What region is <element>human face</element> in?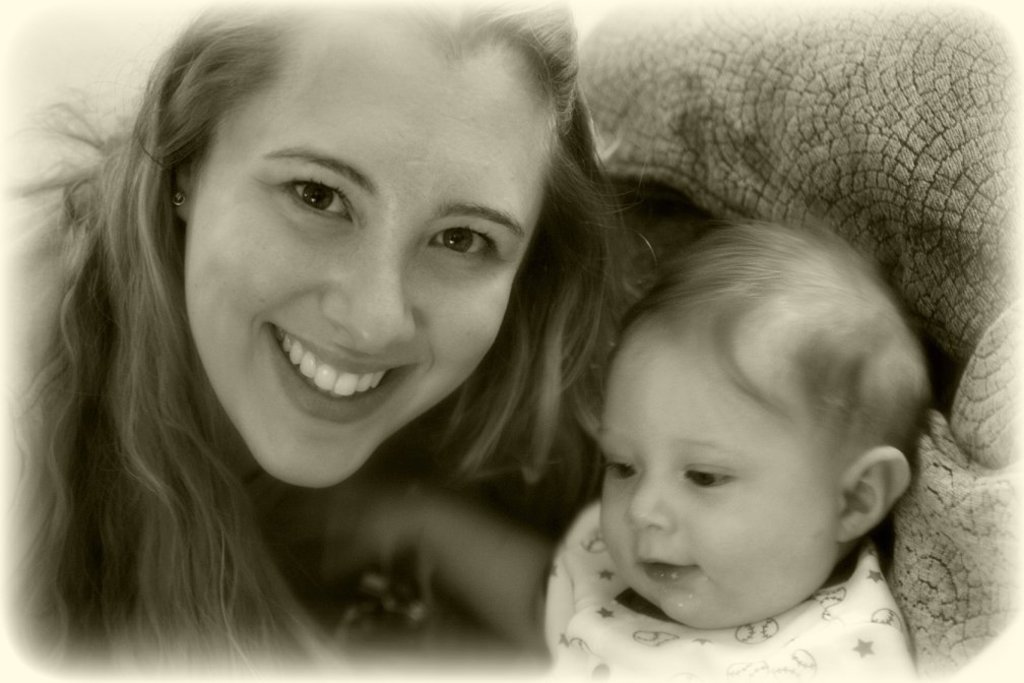
[599, 339, 832, 628].
